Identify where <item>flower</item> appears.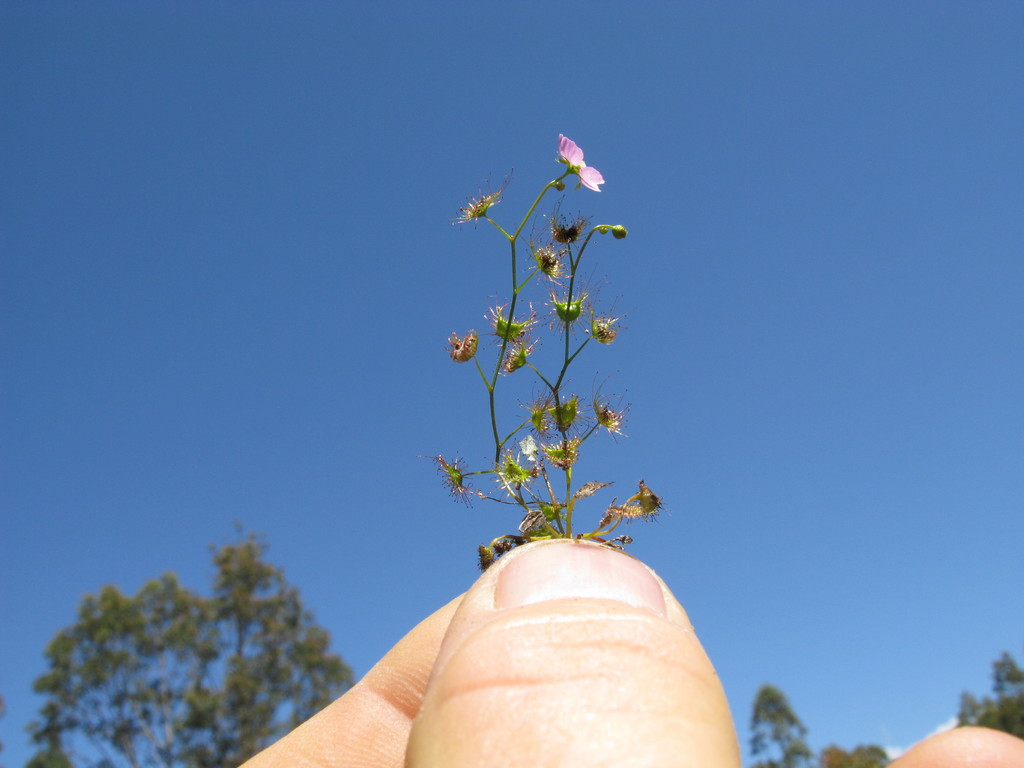
Appears at 532:124:610:197.
